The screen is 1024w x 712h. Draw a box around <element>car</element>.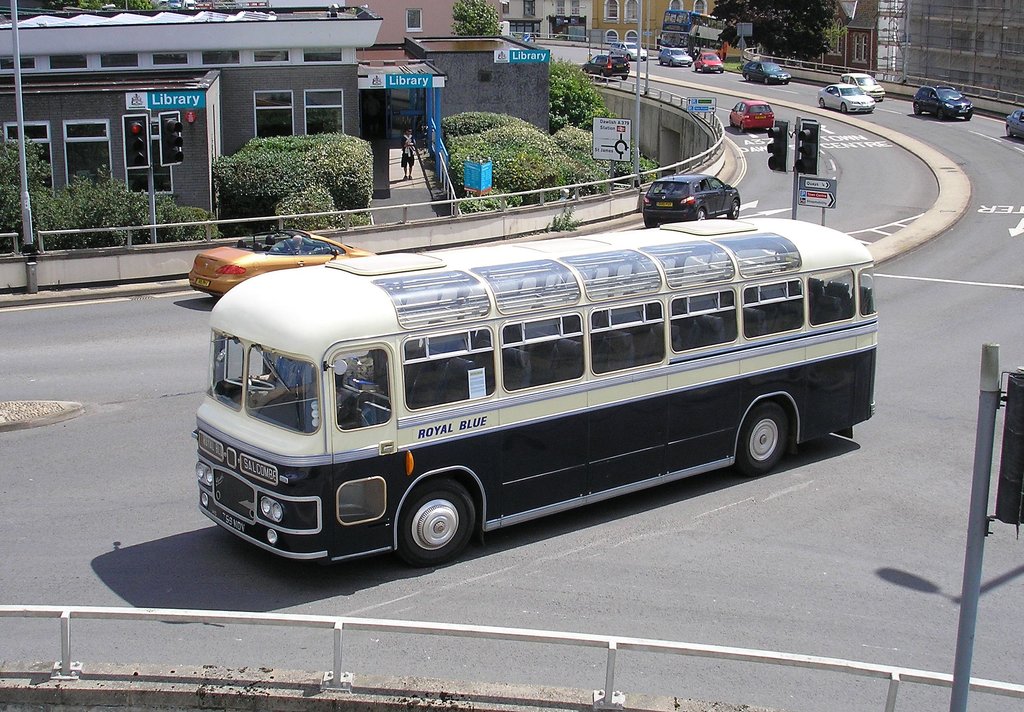
left=586, top=59, right=629, bottom=81.
